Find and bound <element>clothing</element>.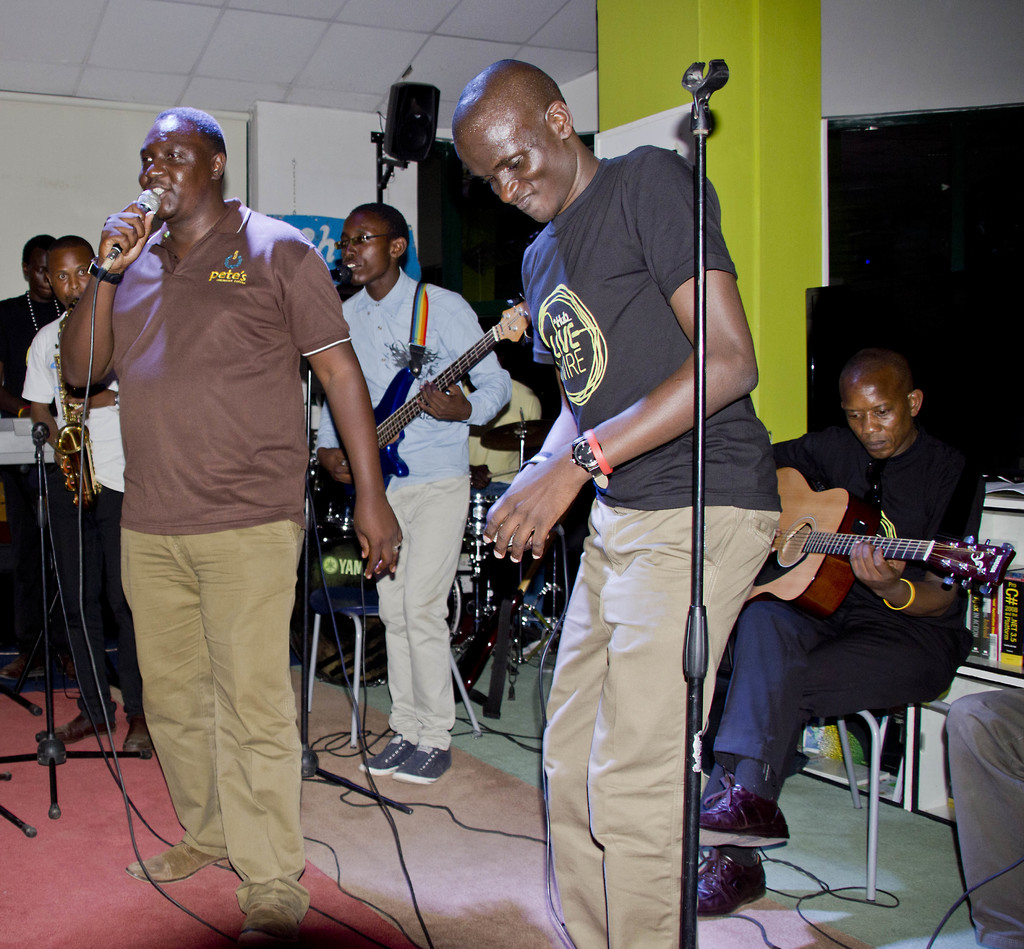
Bound: {"left": 18, "top": 306, "right": 146, "bottom": 726}.
